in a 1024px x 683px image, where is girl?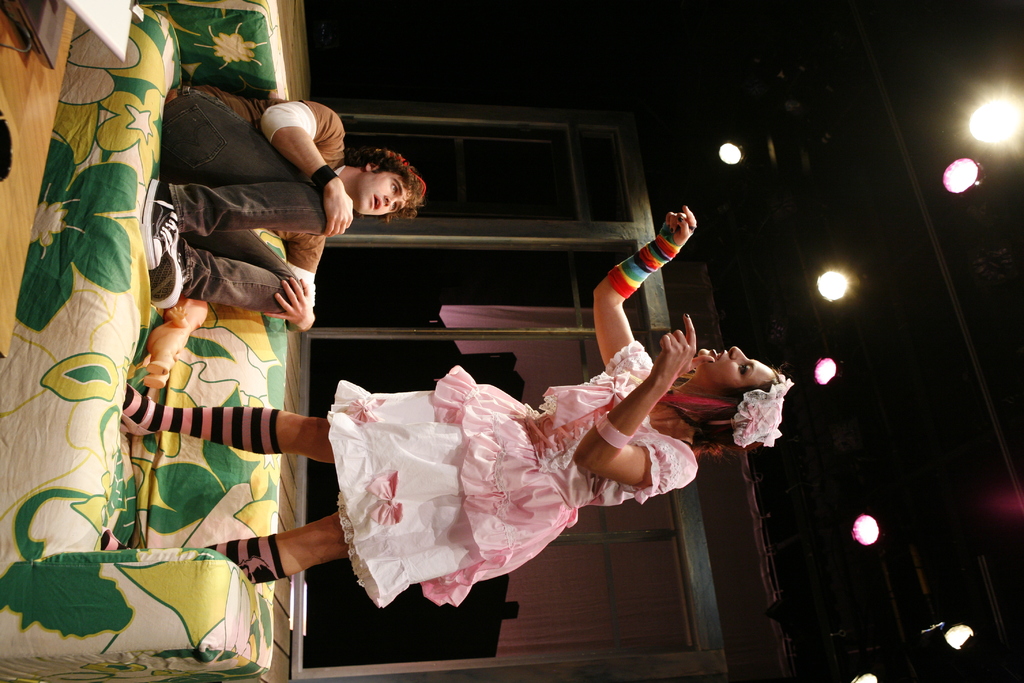
left=94, top=205, right=799, bottom=617.
